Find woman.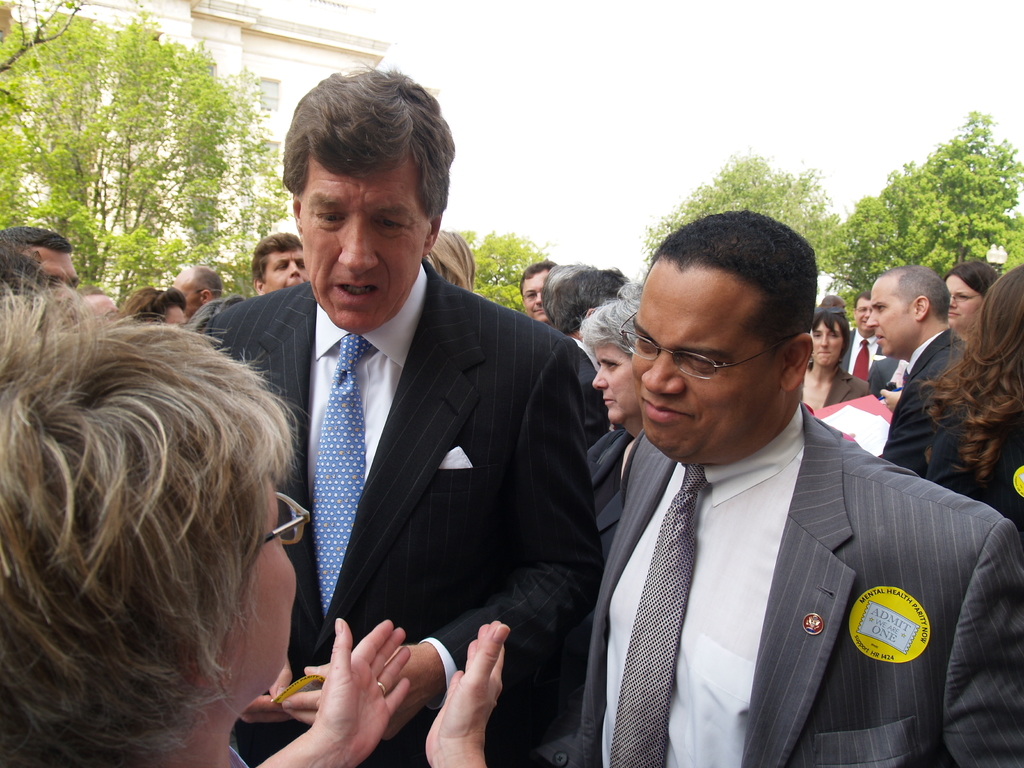
{"left": 6, "top": 243, "right": 307, "bottom": 767}.
